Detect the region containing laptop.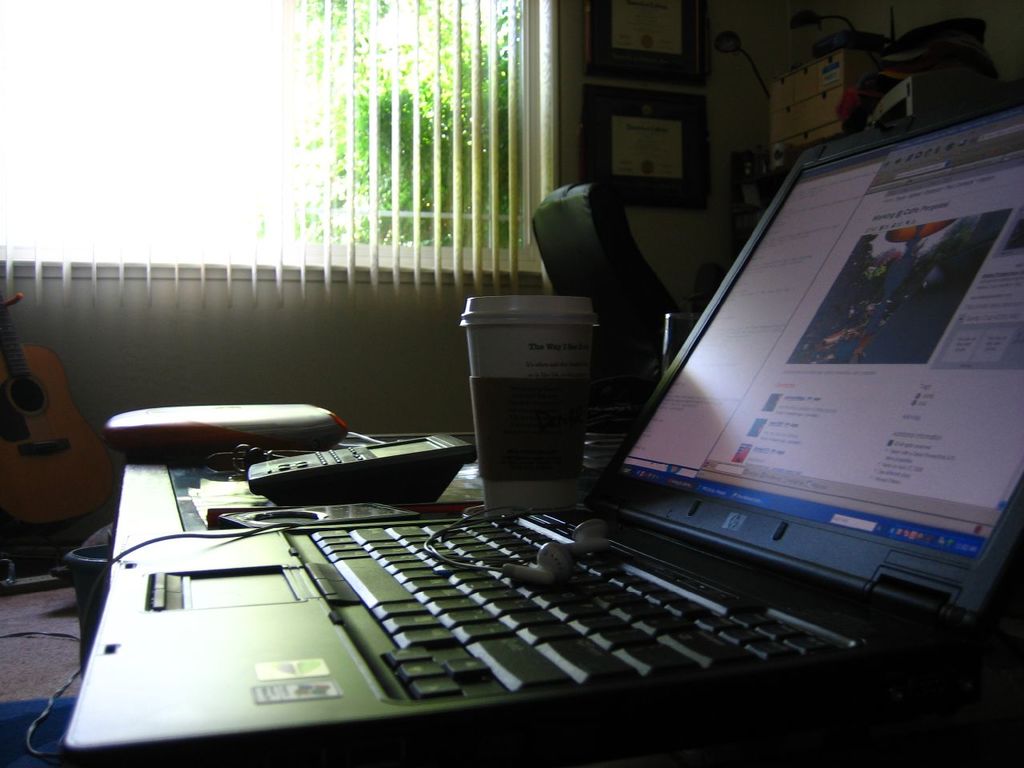
select_region(62, 99, 1022, 767).
